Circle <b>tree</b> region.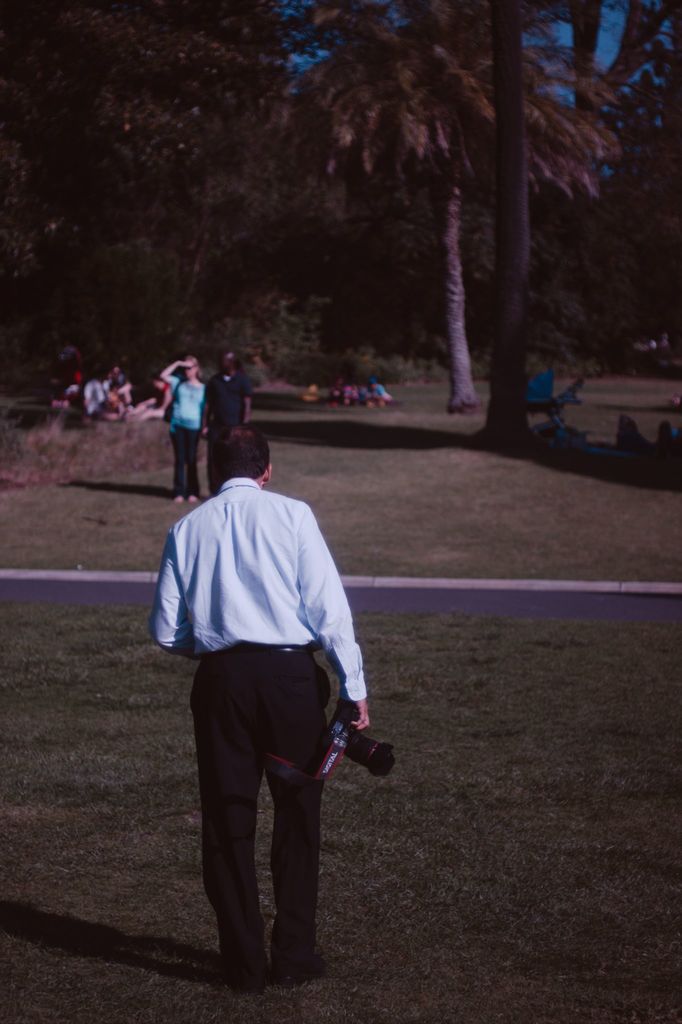
Region: <region>237, 19, 552, 376</region>.
